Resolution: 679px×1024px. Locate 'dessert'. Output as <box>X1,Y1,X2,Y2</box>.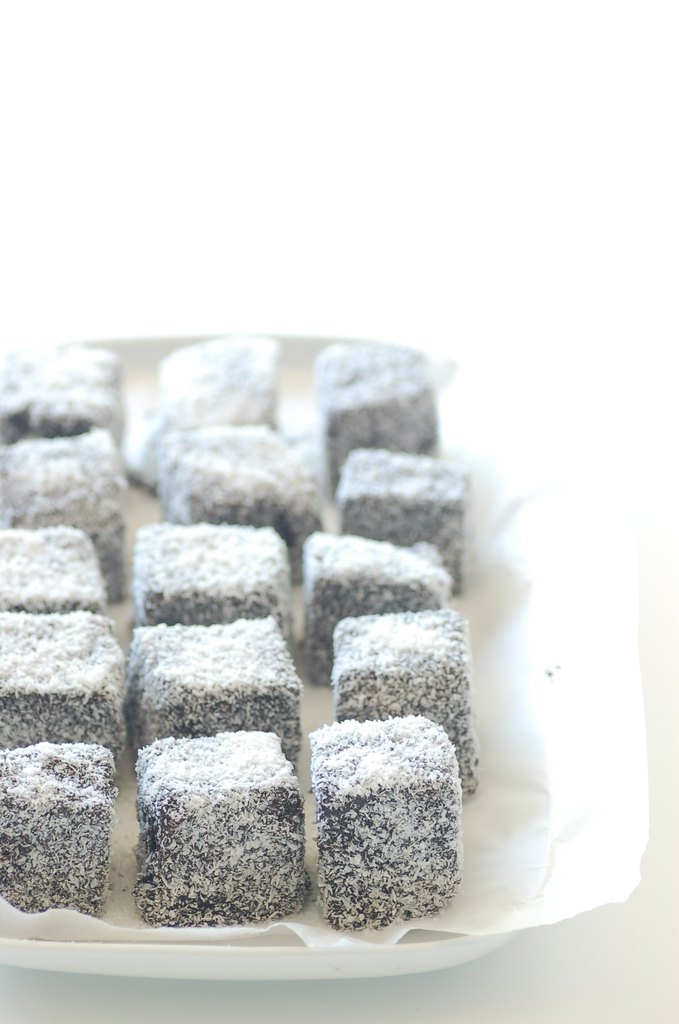
<box>301,531,454,682</box>.
